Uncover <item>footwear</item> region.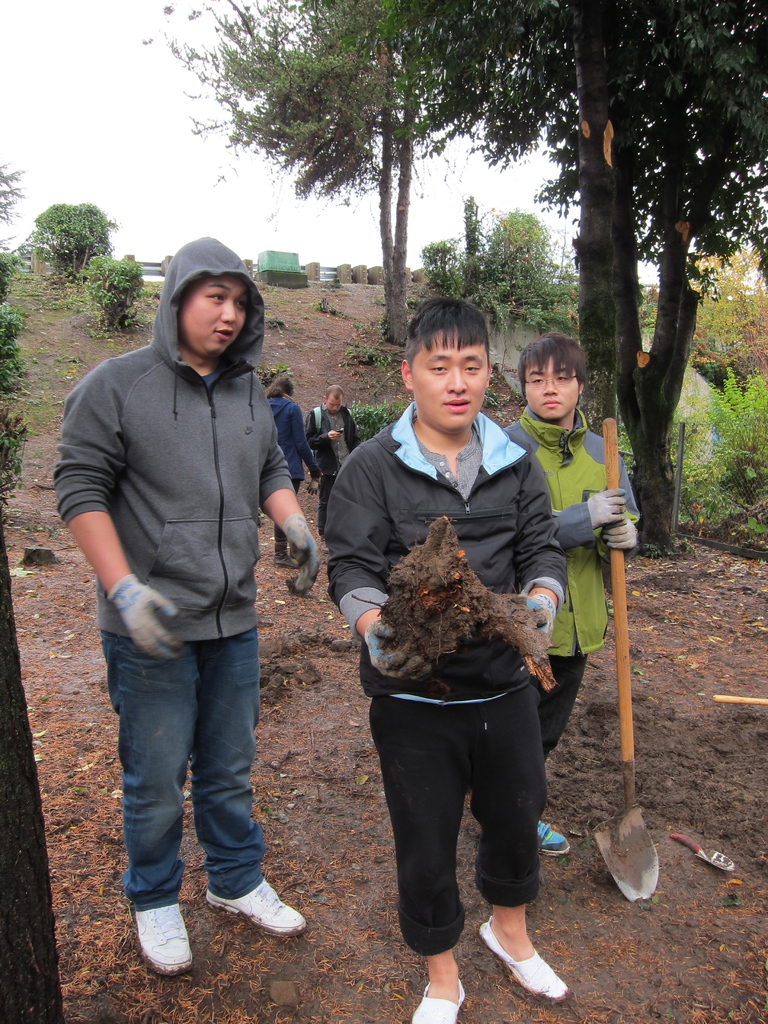
Uncovered: 538, 824, 571, 858.
